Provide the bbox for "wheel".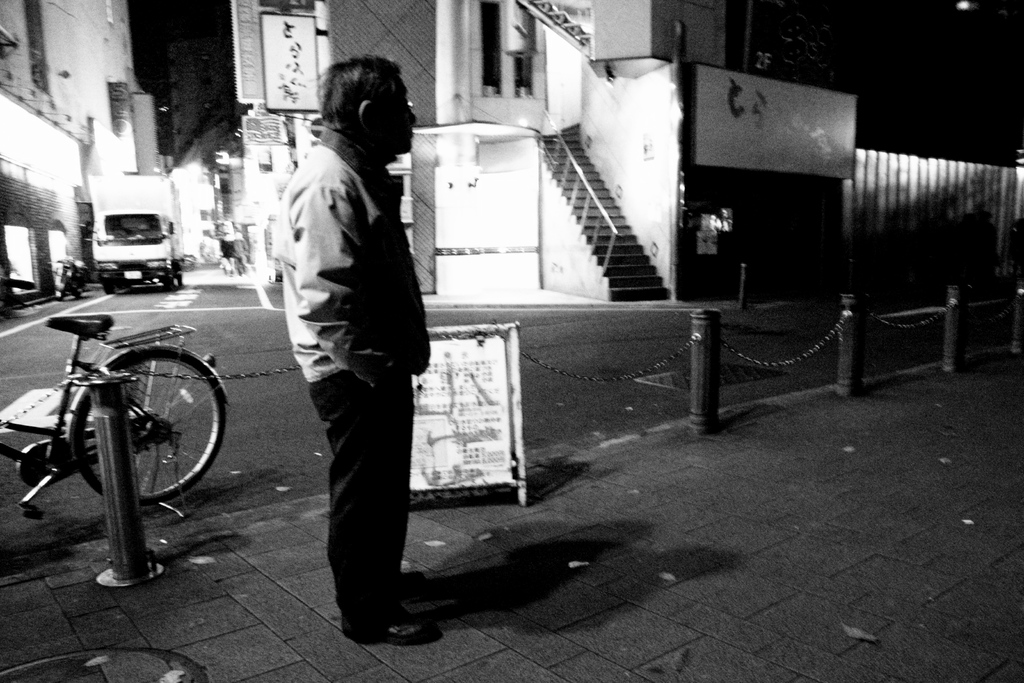
x1=100 y1=274 x2=116 y2=294.
